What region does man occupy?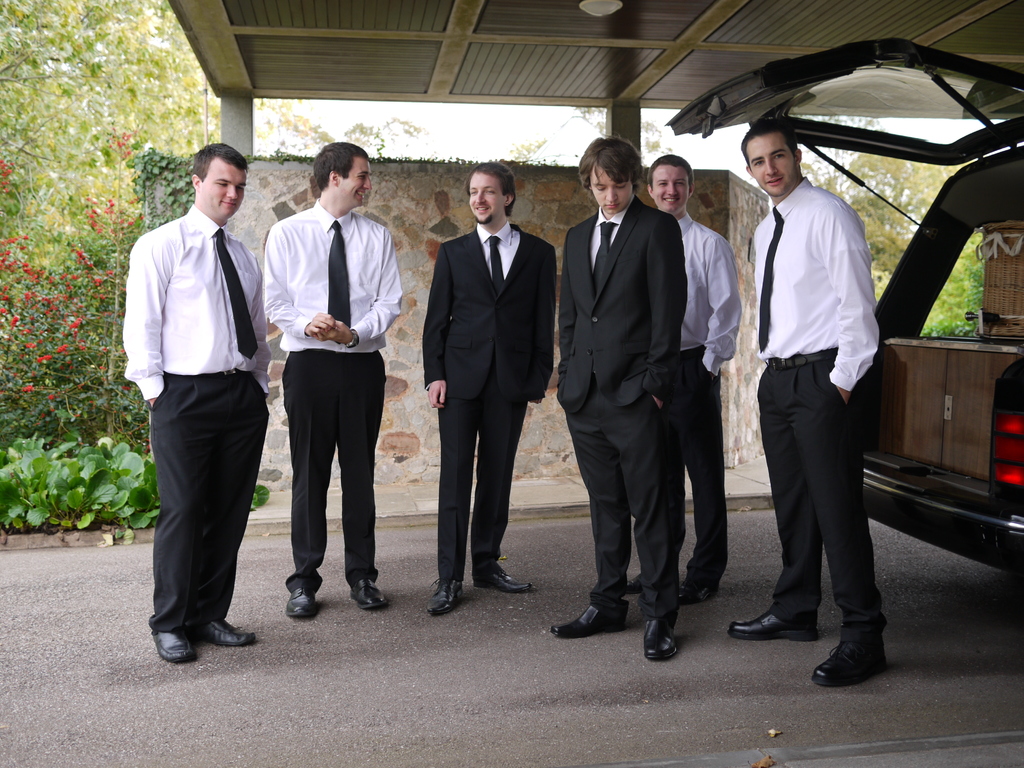
255:136:406:614.
